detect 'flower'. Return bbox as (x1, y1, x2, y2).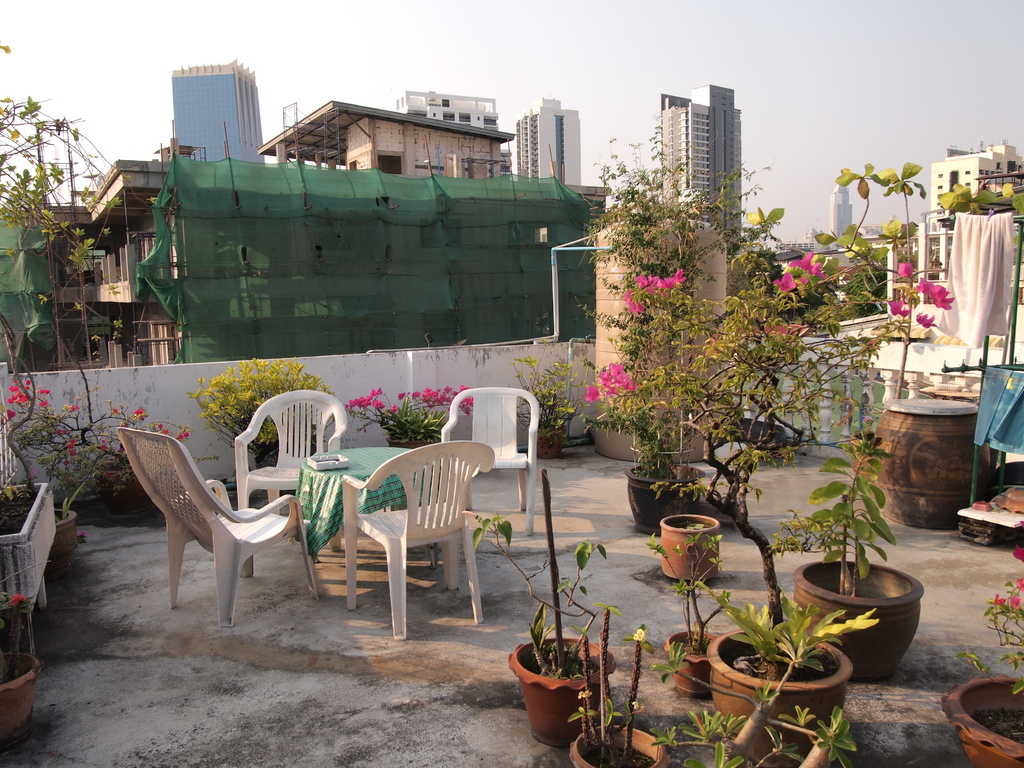
(99, 444, 109, 452).
